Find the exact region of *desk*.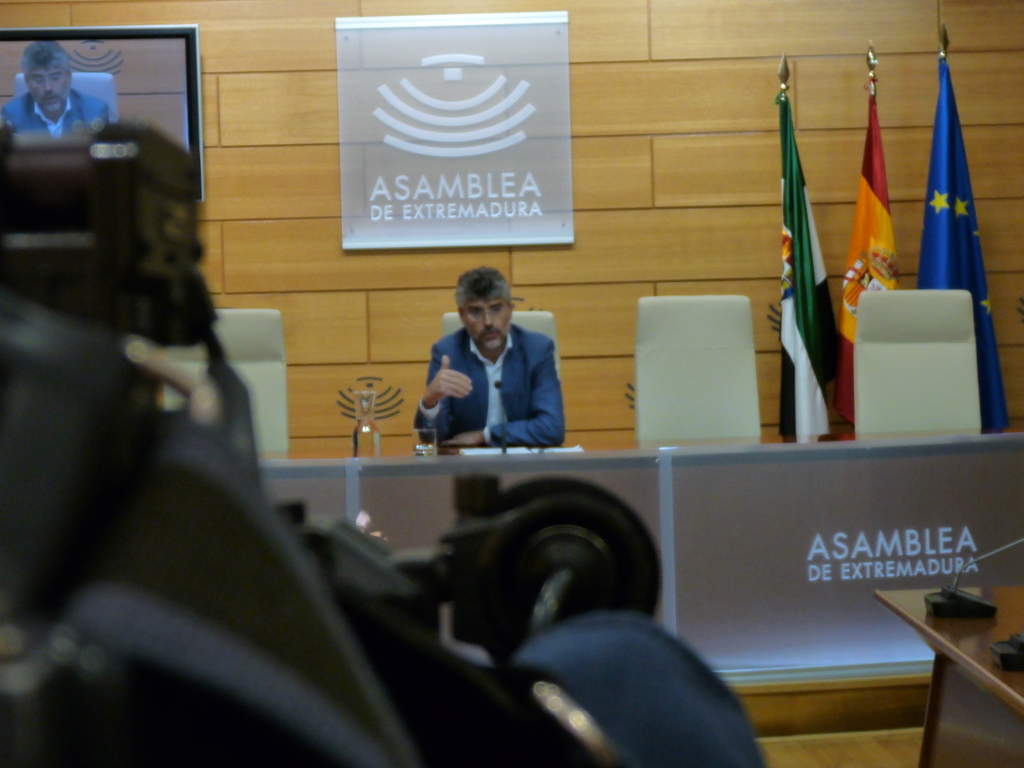
Exact region: region(874, 550, 1023, 754).
